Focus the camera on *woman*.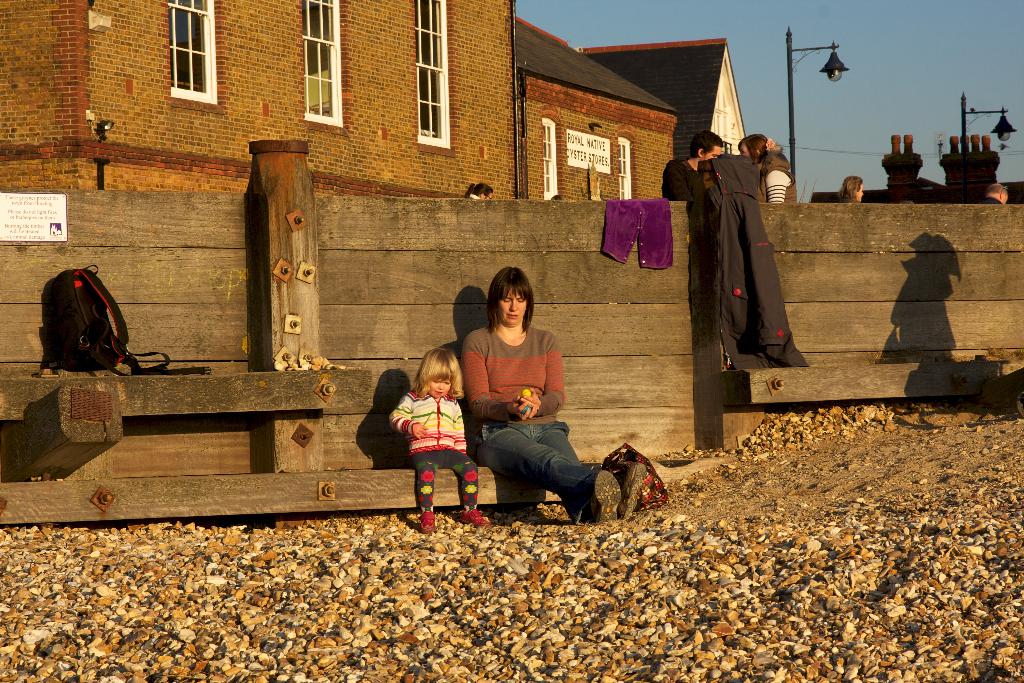
Focus region: region(834, 173, 876, 212).
